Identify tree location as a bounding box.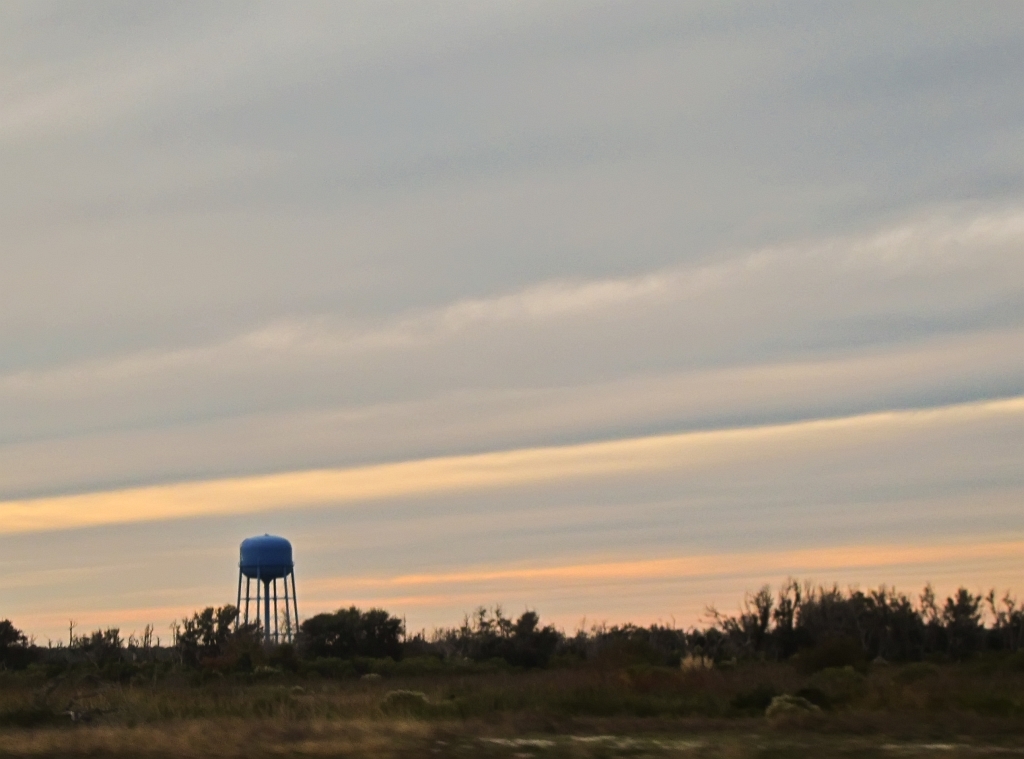
<box>282,599,404,649</box>.
